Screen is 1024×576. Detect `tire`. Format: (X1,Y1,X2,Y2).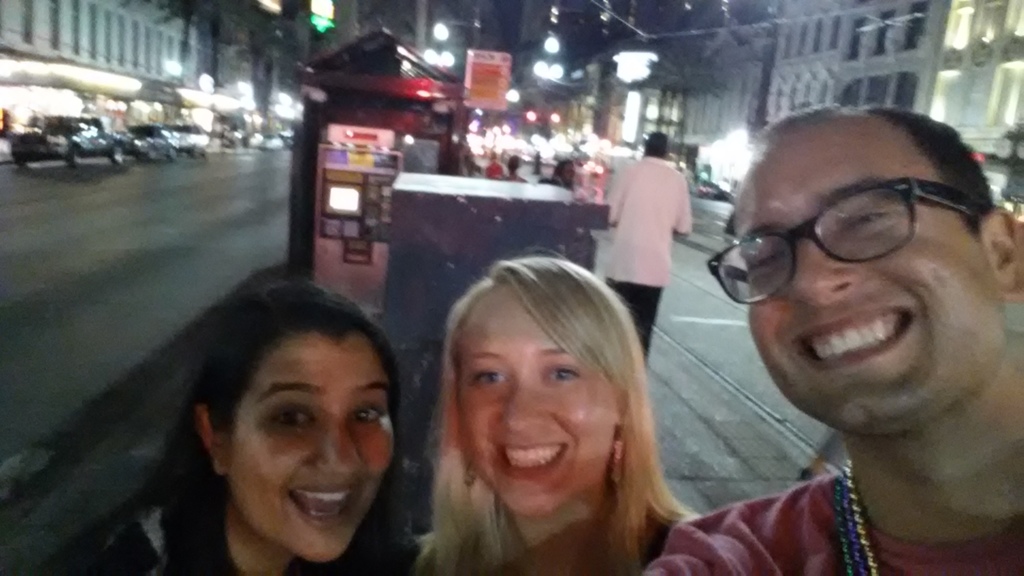
(109,142,131,168).
